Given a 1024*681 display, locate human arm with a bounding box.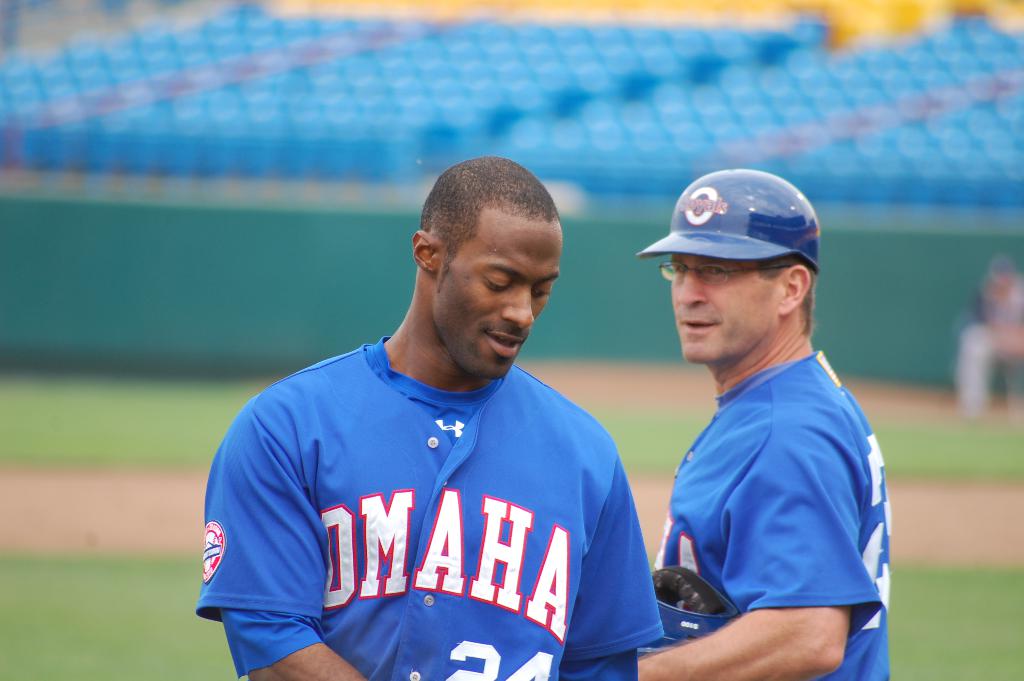
Located: select_region(230, 386, 416, 680).
